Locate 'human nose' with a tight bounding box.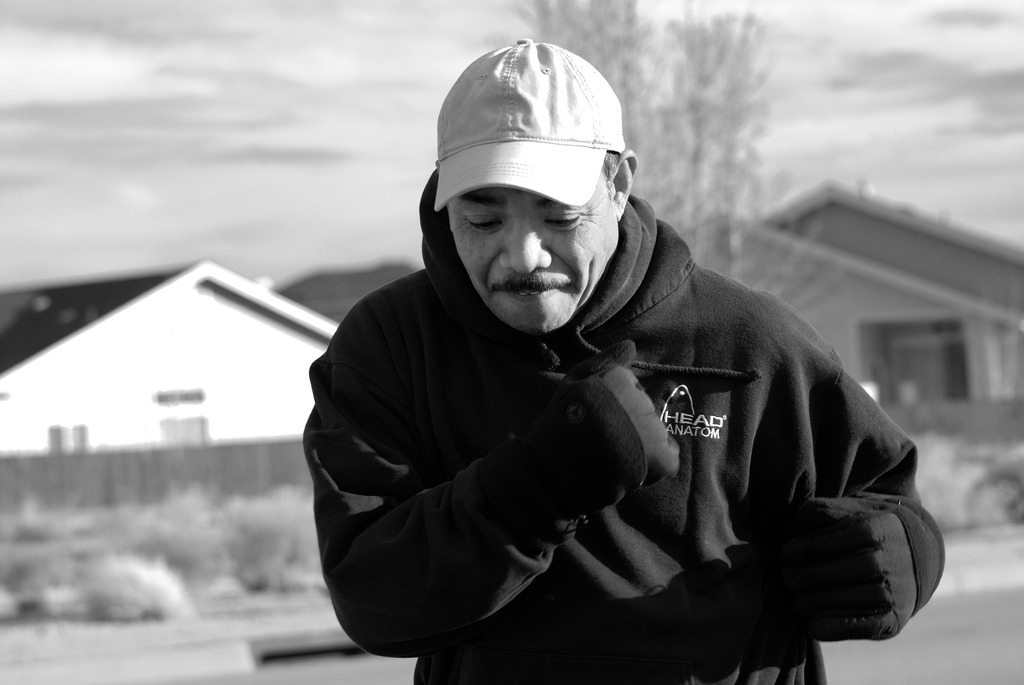
497:216:555:277.
